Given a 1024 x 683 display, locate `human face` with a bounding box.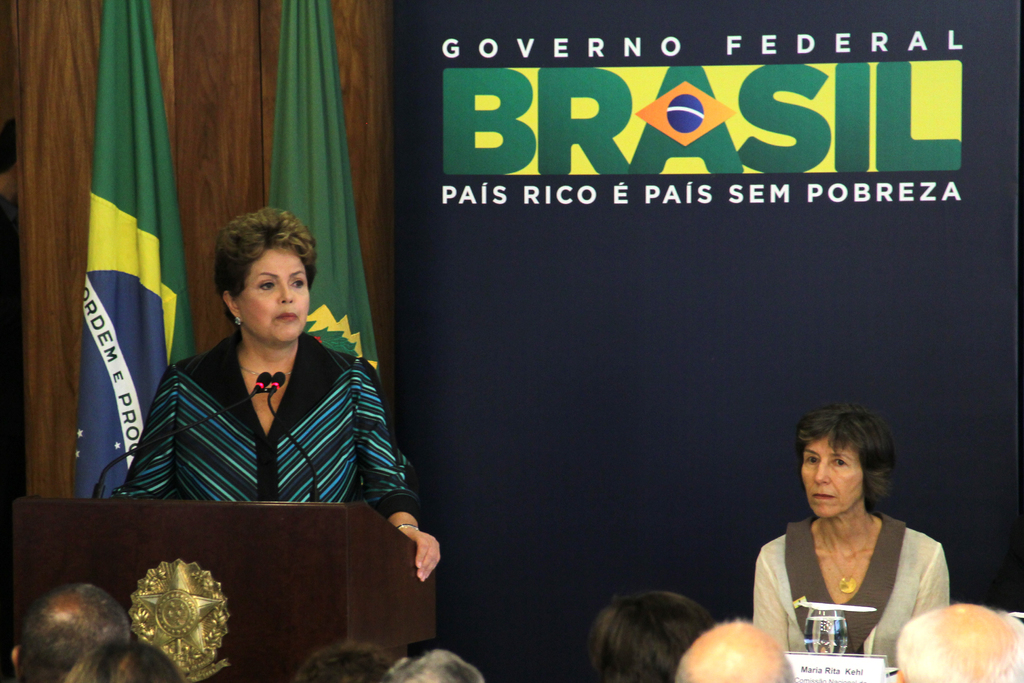
Located: (x1=232, y1=247, x2=308, y2=346).
